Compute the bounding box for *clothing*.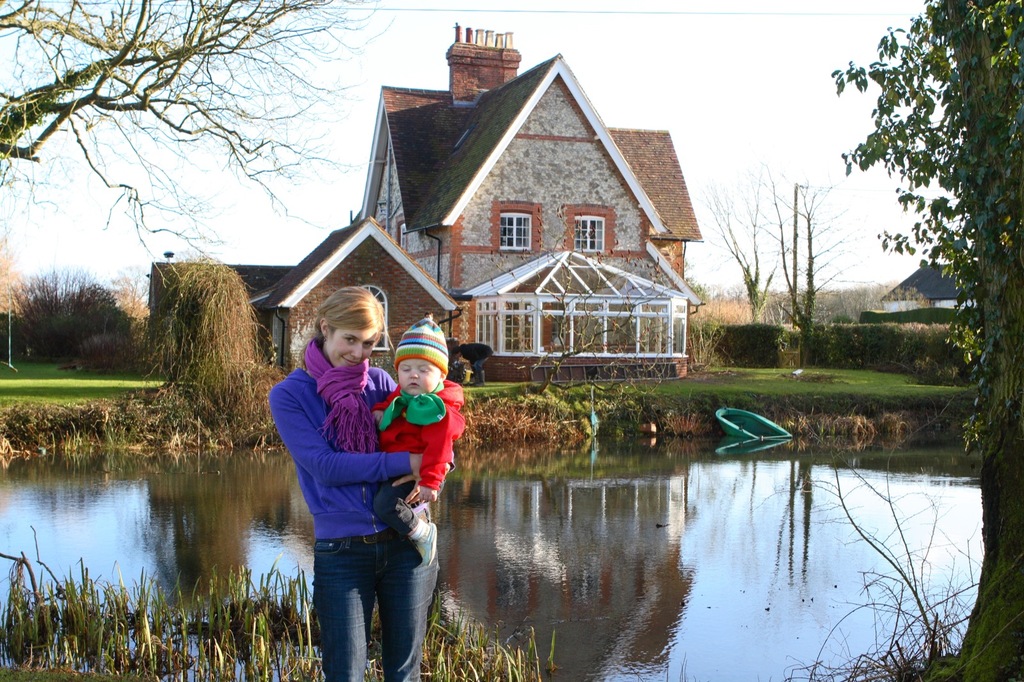
[458, 340, 495, 374].
